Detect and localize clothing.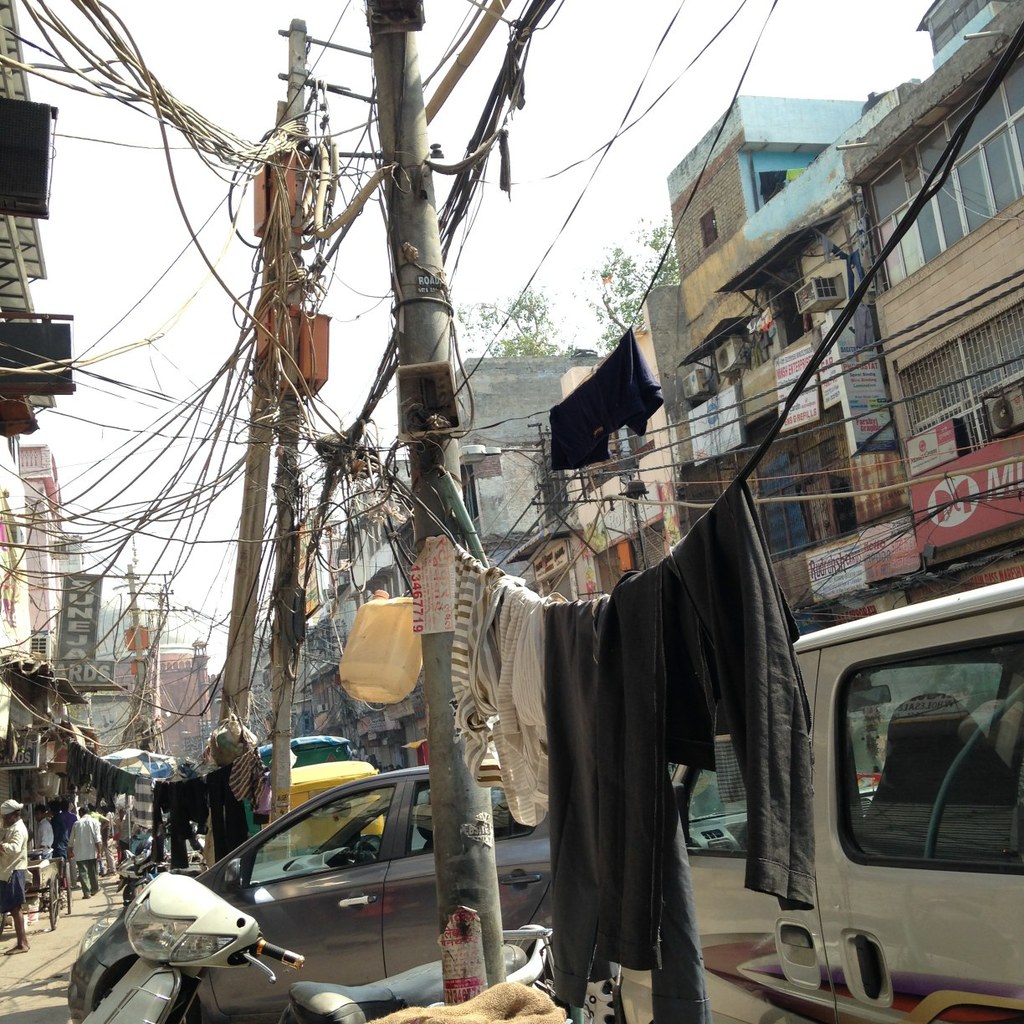
Localized at [131,778,158,826].
